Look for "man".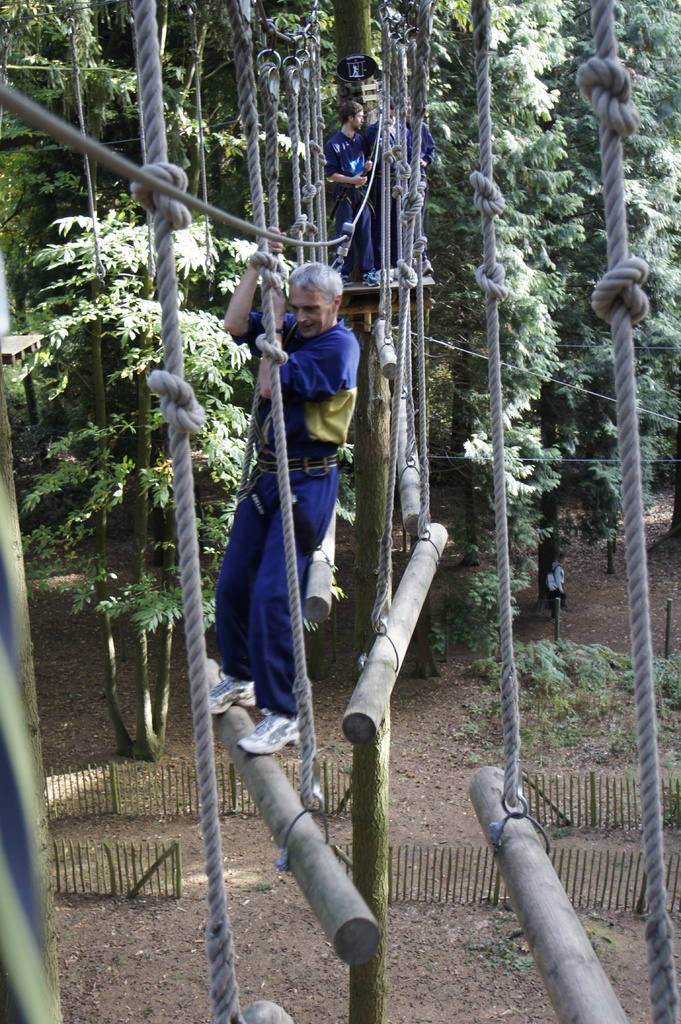
Found: 323:99:385:291.
